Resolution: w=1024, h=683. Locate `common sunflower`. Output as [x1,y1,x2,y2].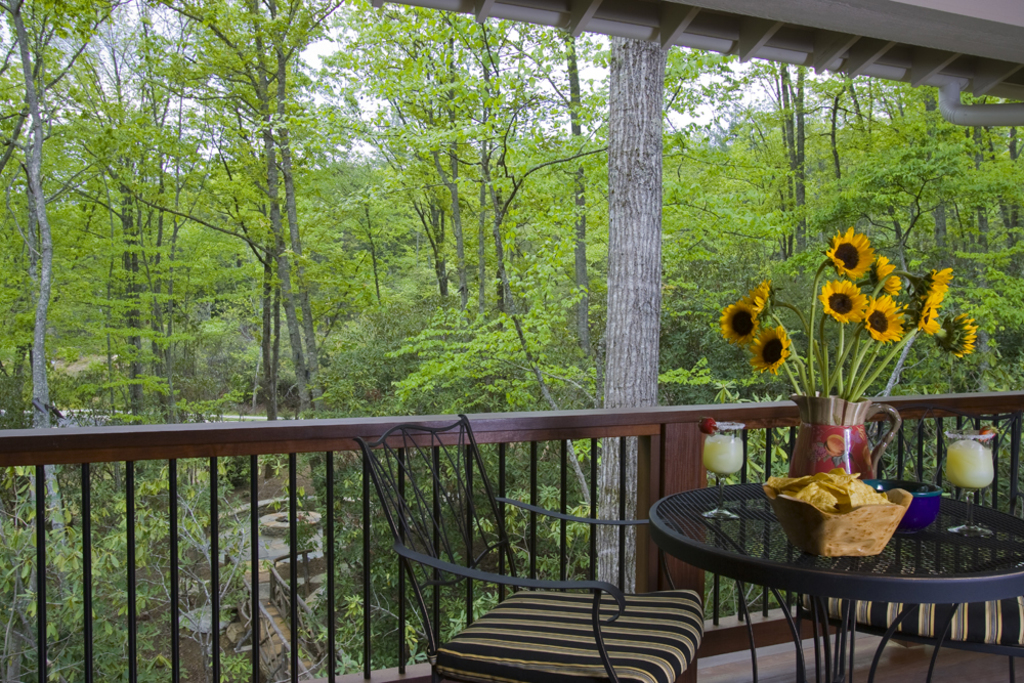
[754,271,781,312].
